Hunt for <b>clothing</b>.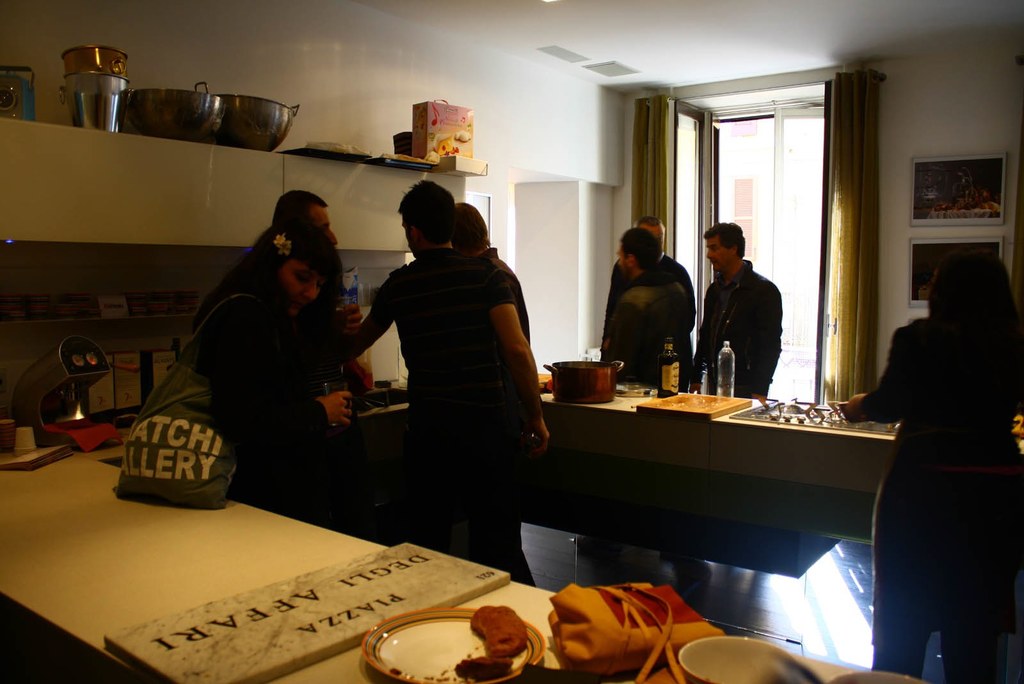
Hunted down at [703, 236, 792, 397].
